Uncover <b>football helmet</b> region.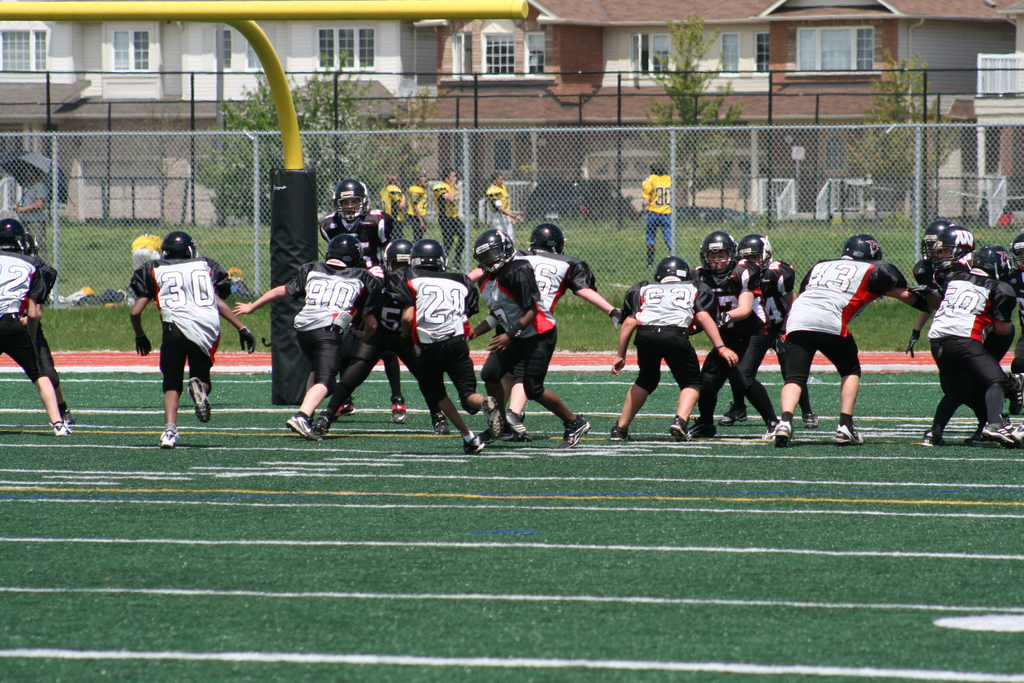
Uncovered: [x1=929, y1=223, x2=976, y2=268].
